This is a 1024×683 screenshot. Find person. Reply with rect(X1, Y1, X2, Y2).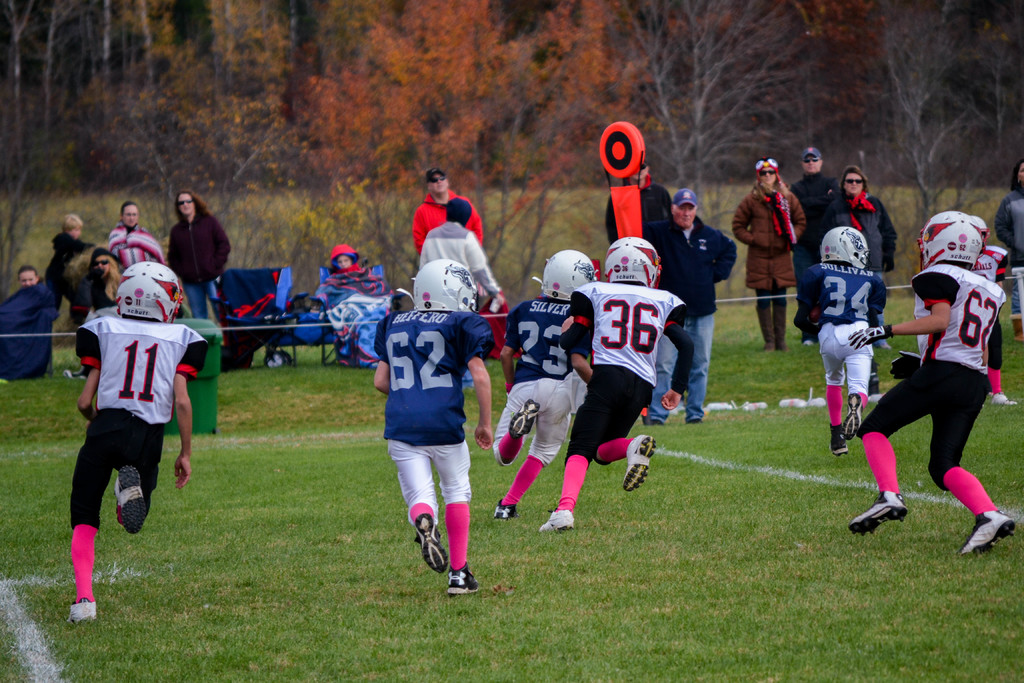
rect(828, 162, 901, 338).
